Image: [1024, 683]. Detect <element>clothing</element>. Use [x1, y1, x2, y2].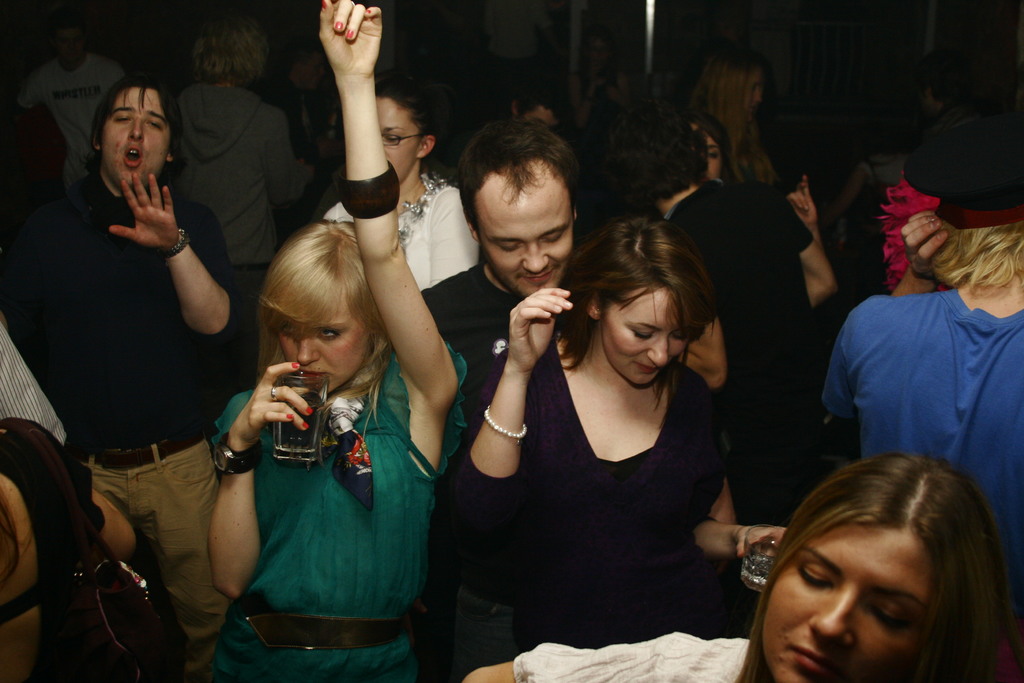
[436, 340, 736, 604].
